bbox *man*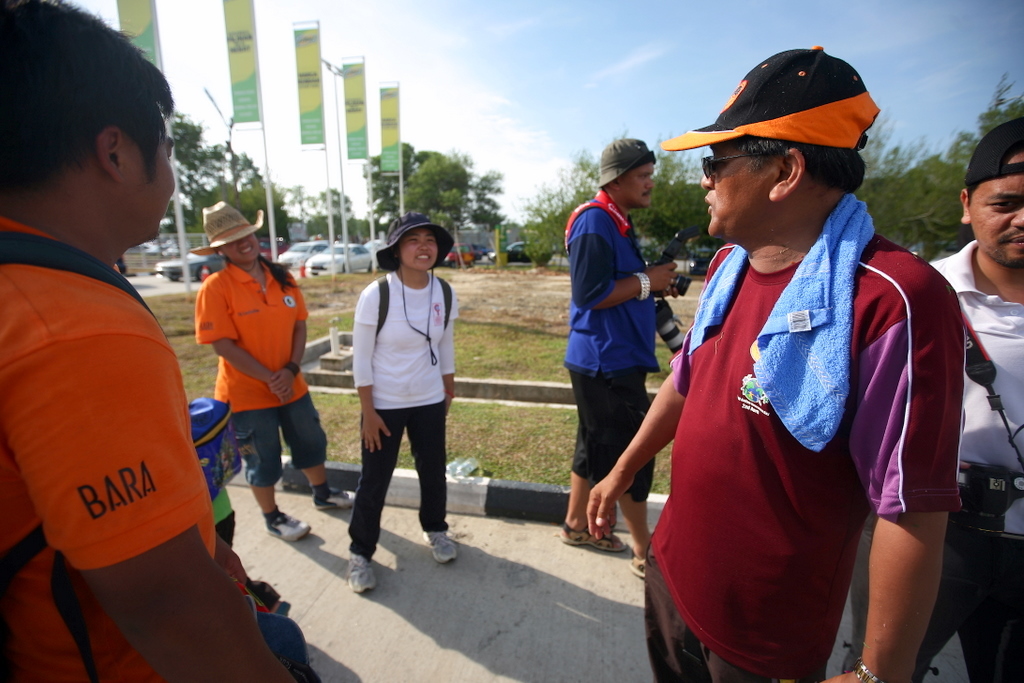
l=0, t=0, r=302, b=682
